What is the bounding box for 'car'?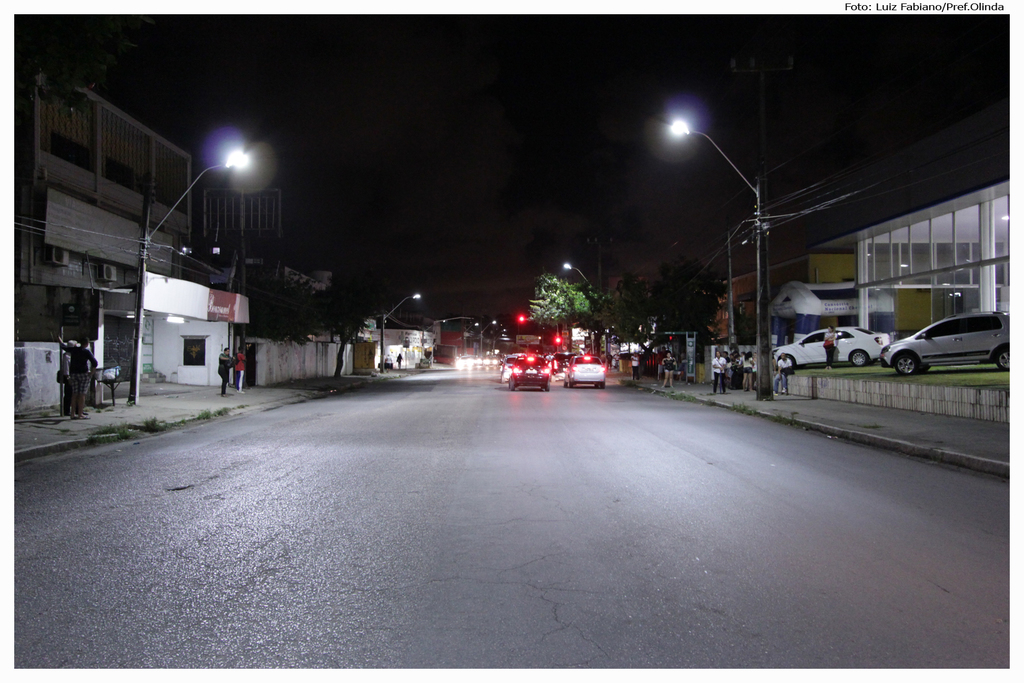
bbox=(884, 308, 1019, 371).
